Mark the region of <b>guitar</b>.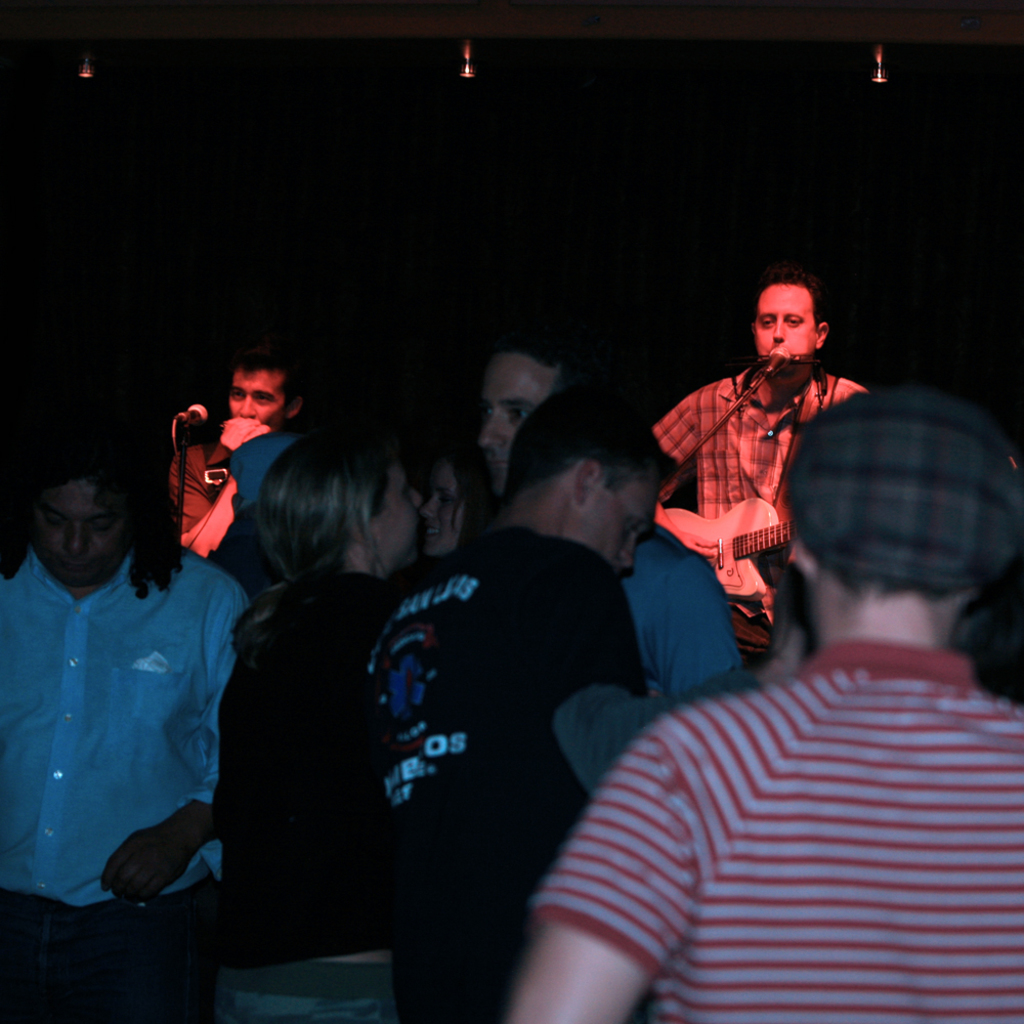
Region: rect(659, 493, 791, 664).
